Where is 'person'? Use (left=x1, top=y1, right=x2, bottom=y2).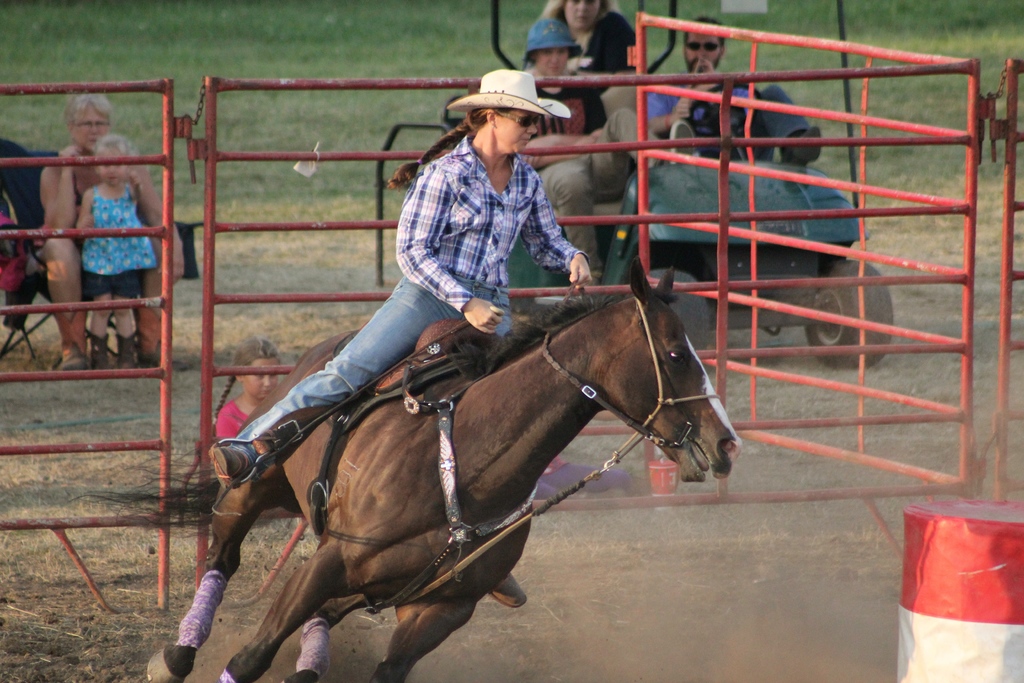
(left=532, top=0, right=635, bottom=78).
